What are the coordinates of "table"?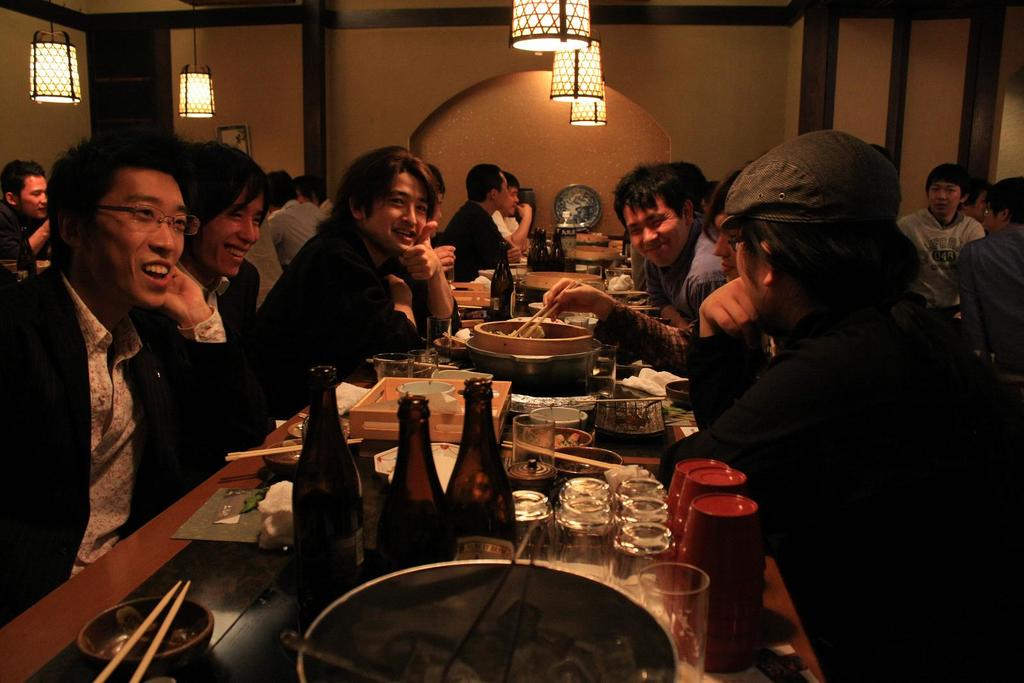
Rect(64, 322, 870, 669).
